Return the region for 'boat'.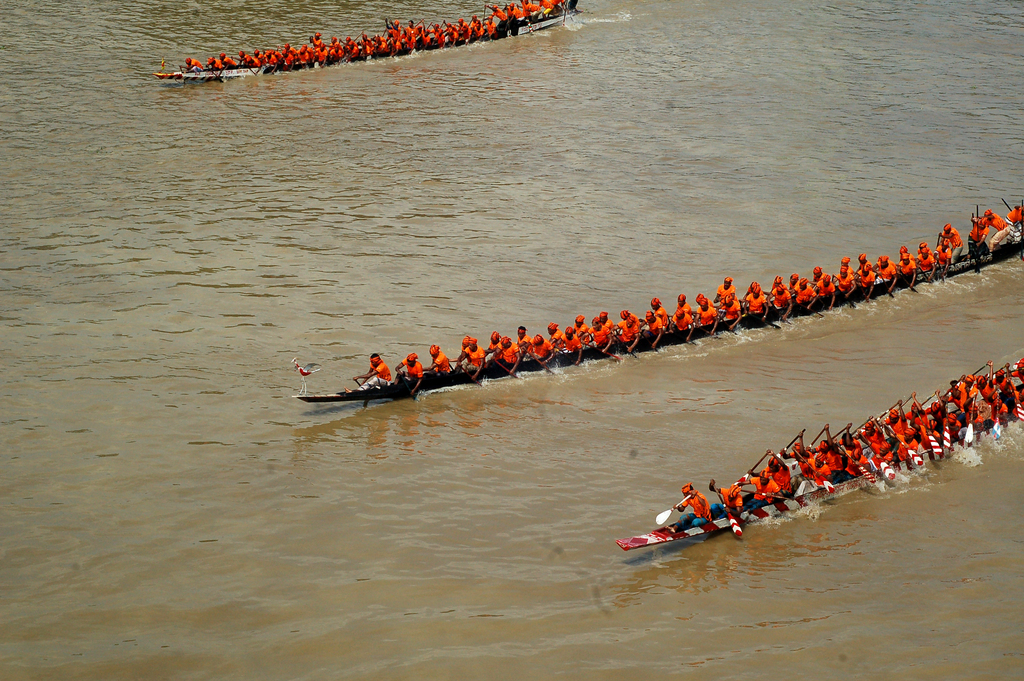
{"x1": 294, "y1": 203, "x2": 1023, "y2": 397}.
